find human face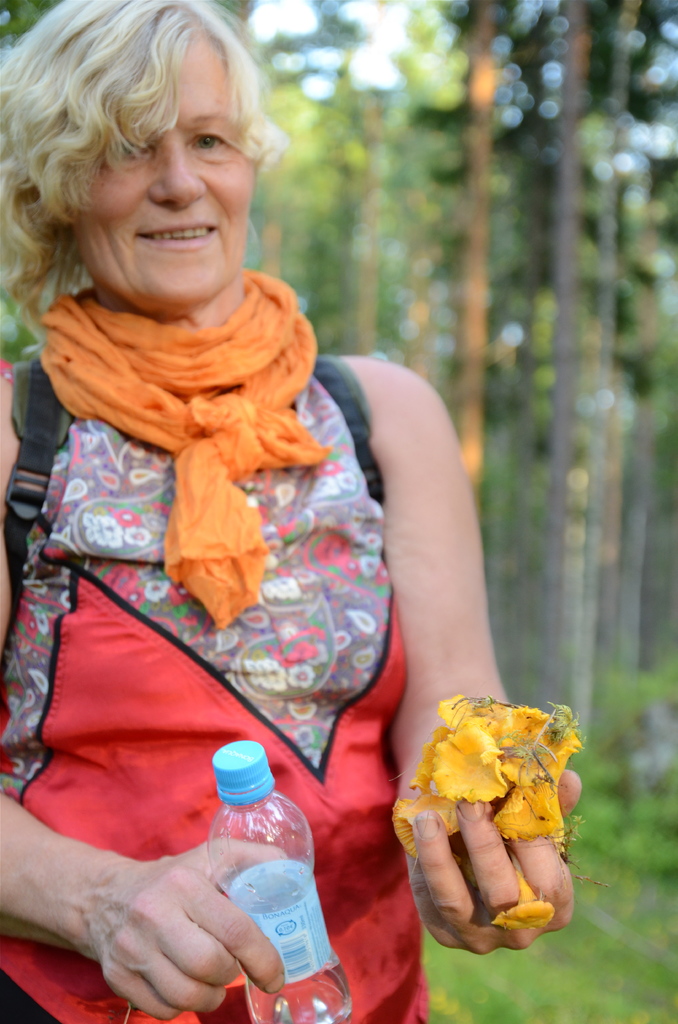
{"left": 67, "top": 32, "right": 257, "bottom": 305}
